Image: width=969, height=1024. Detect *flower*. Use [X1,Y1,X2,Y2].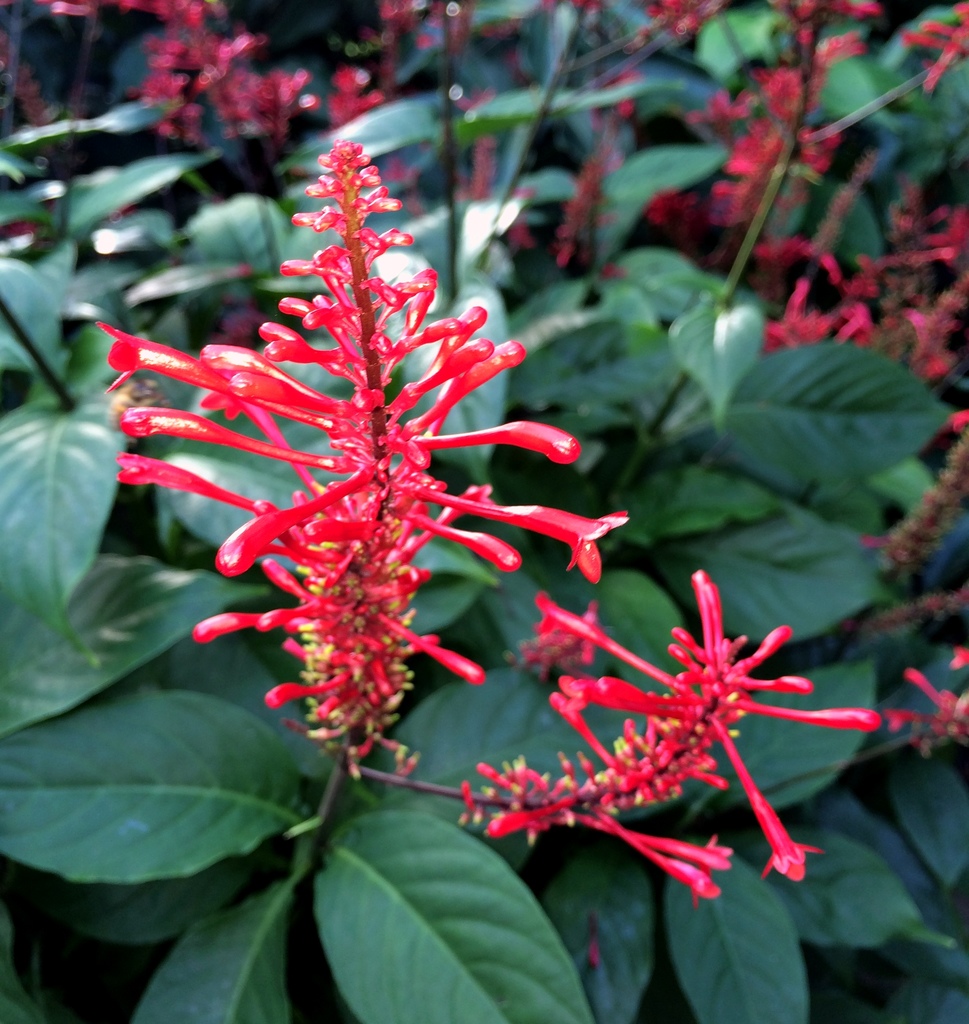
[30,0,393,146].
